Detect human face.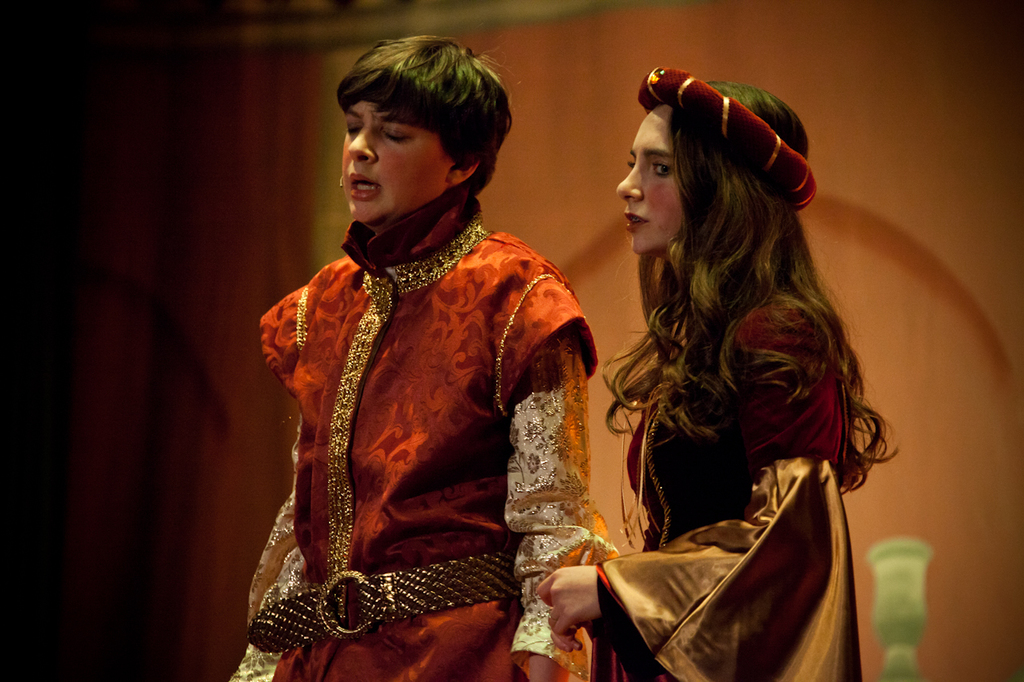
Detected at 341,86,446,221.
